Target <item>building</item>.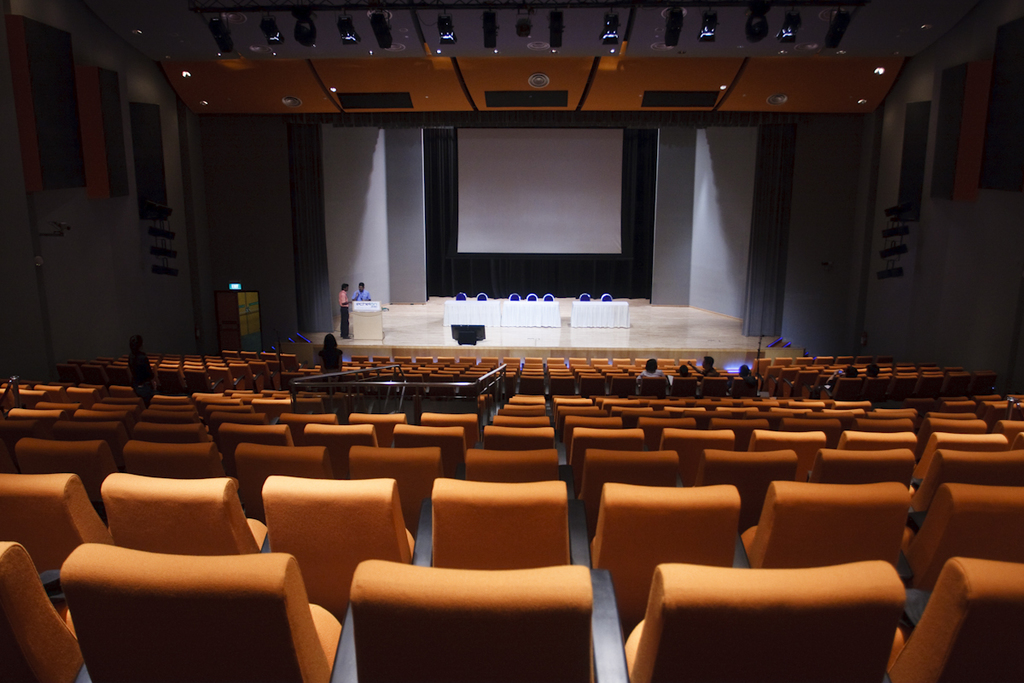
Target region: [x1=0, y1=5, x2=1023, y2=680].
